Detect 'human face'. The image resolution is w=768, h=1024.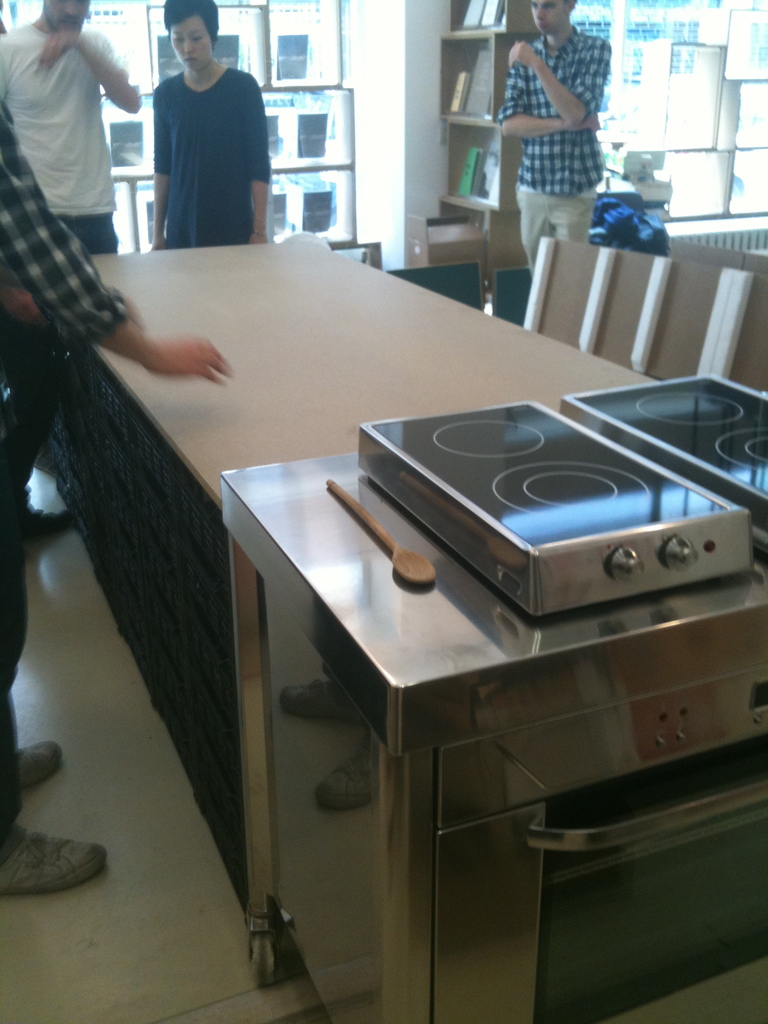
<bbox>41, 0, 93, 35</bbox>.
